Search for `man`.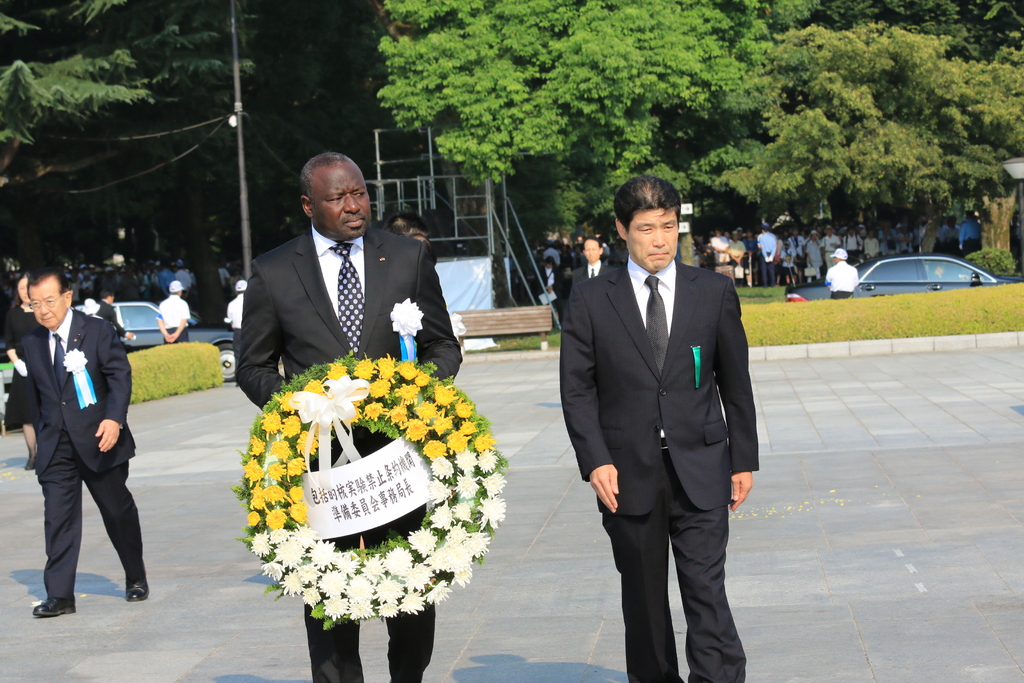
Found at rect(864, 235, 883, 268).
